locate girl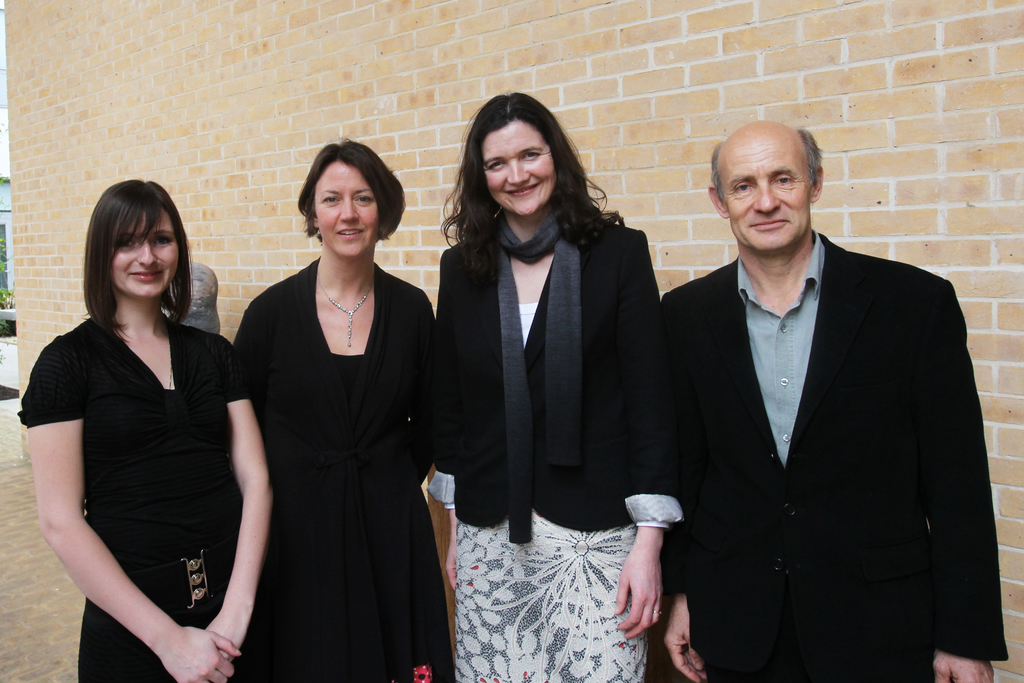
228,136,440,682
